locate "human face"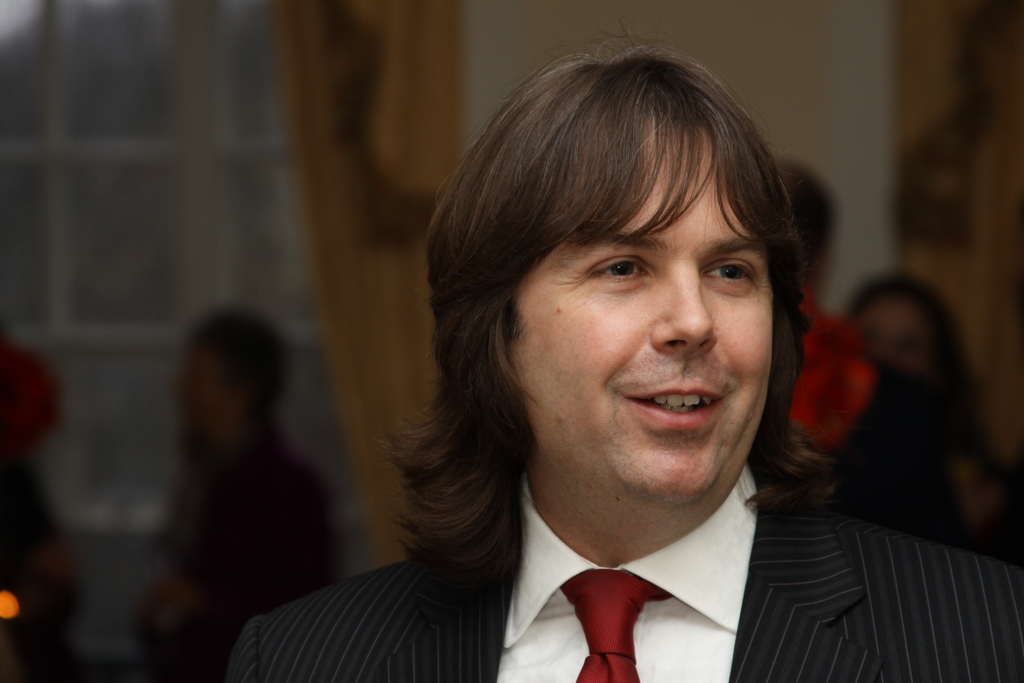
(x1=506, y1=128, x2=775, y2=496)
